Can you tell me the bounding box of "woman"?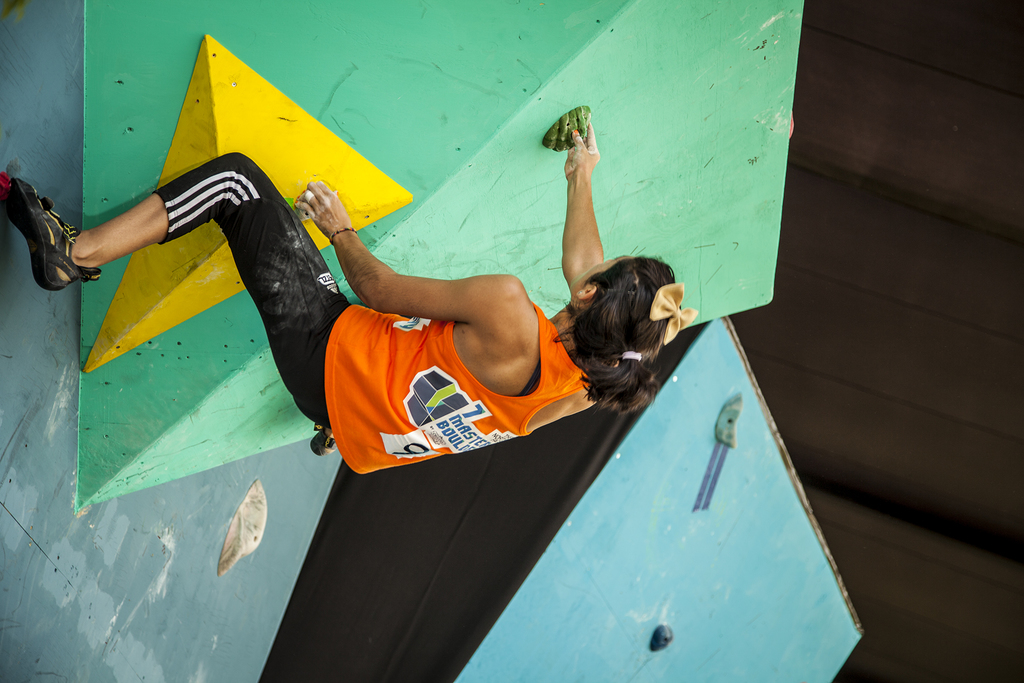
rect(0, 118, 694, 473).
